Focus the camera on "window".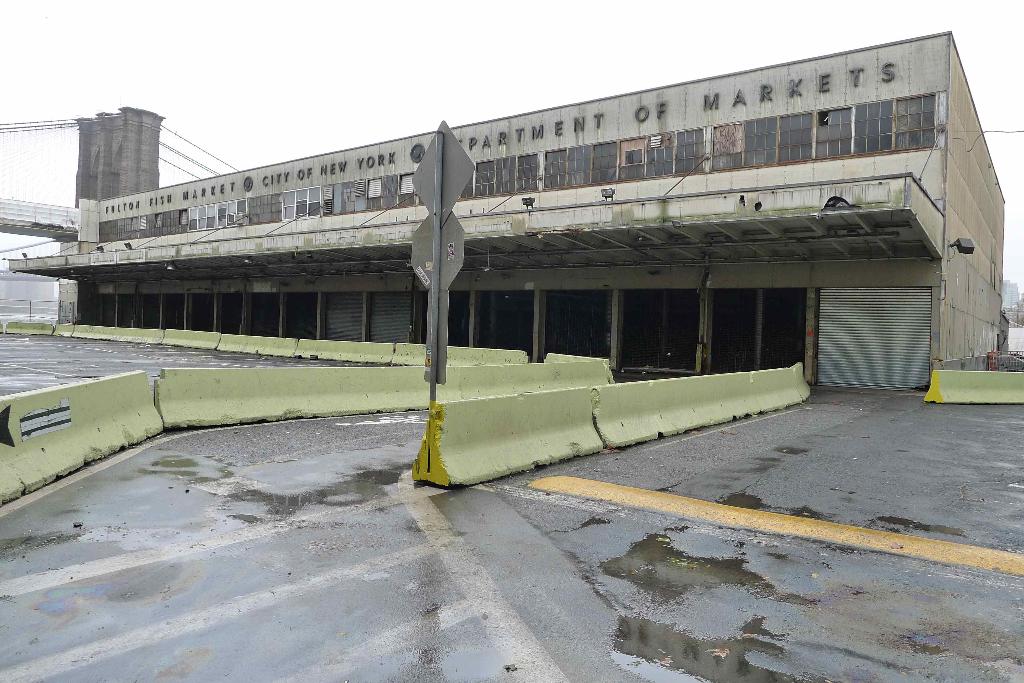
Focus region: x1=341 y1=177 x2=361 y2=213.
